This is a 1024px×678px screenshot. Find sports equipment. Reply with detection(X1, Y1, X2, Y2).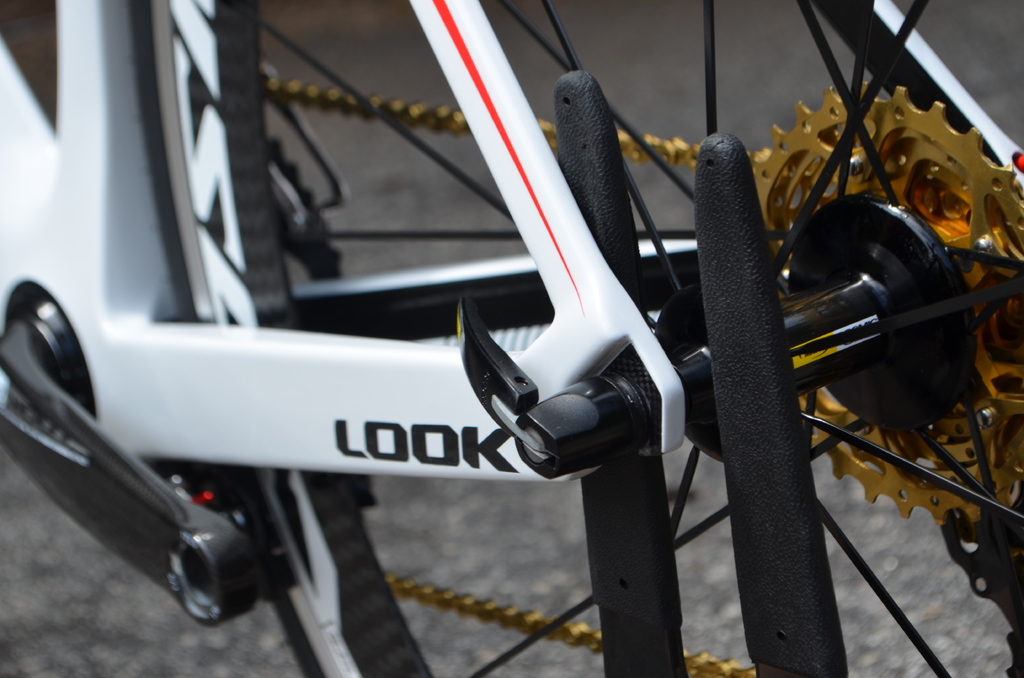
detection(0, 0, 1023, 677).
